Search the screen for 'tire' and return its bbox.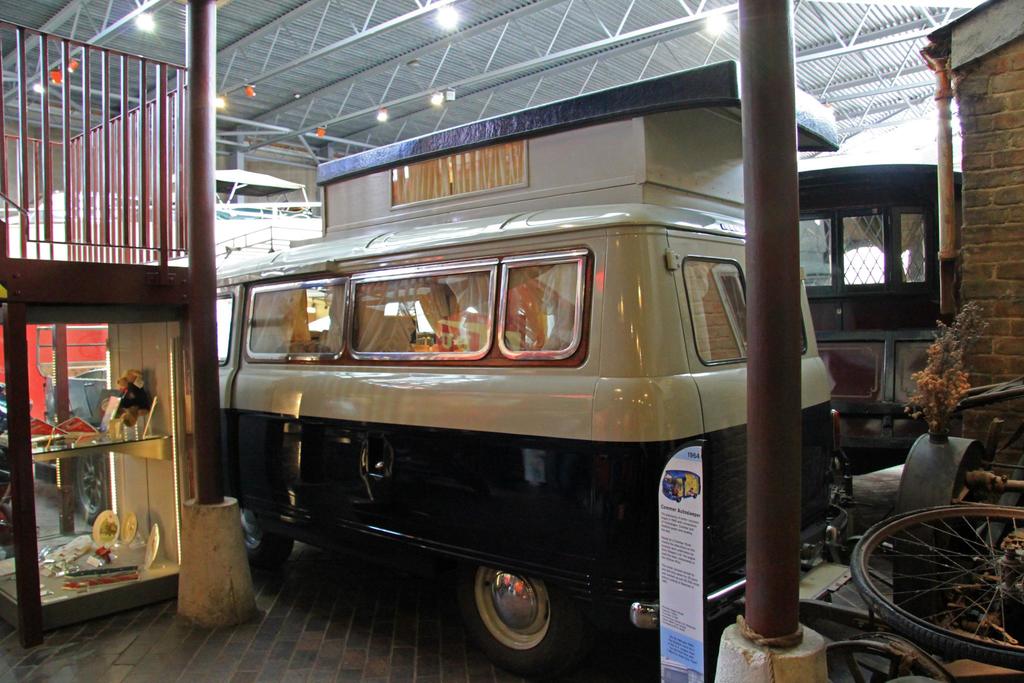
Found: [74,457,109,527].
